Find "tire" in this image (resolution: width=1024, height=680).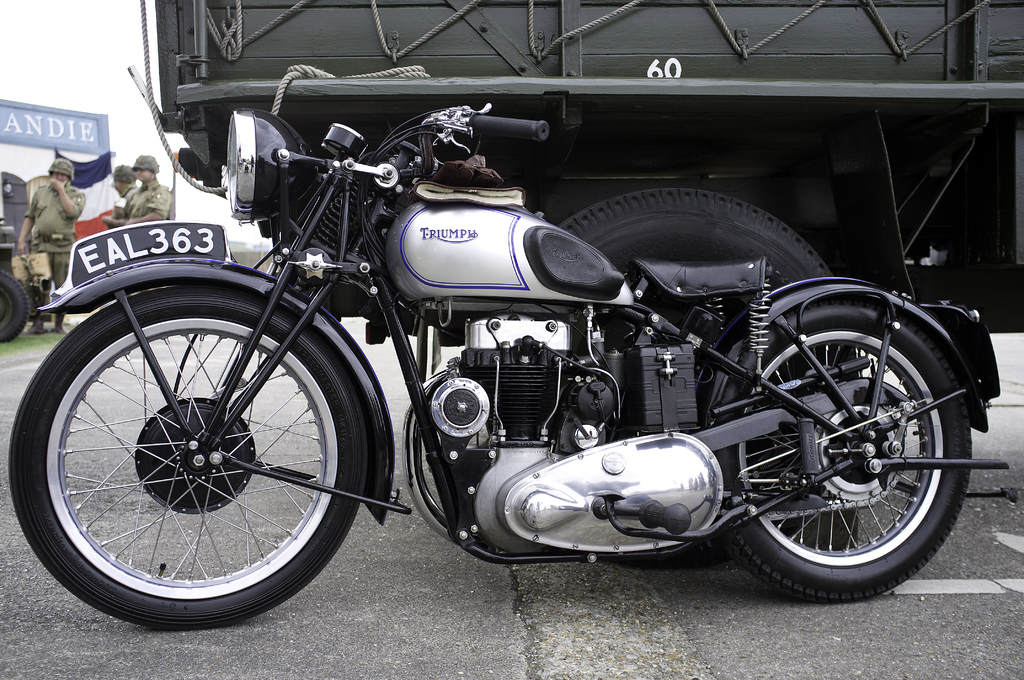
box=[12, 283, 365, 636].
